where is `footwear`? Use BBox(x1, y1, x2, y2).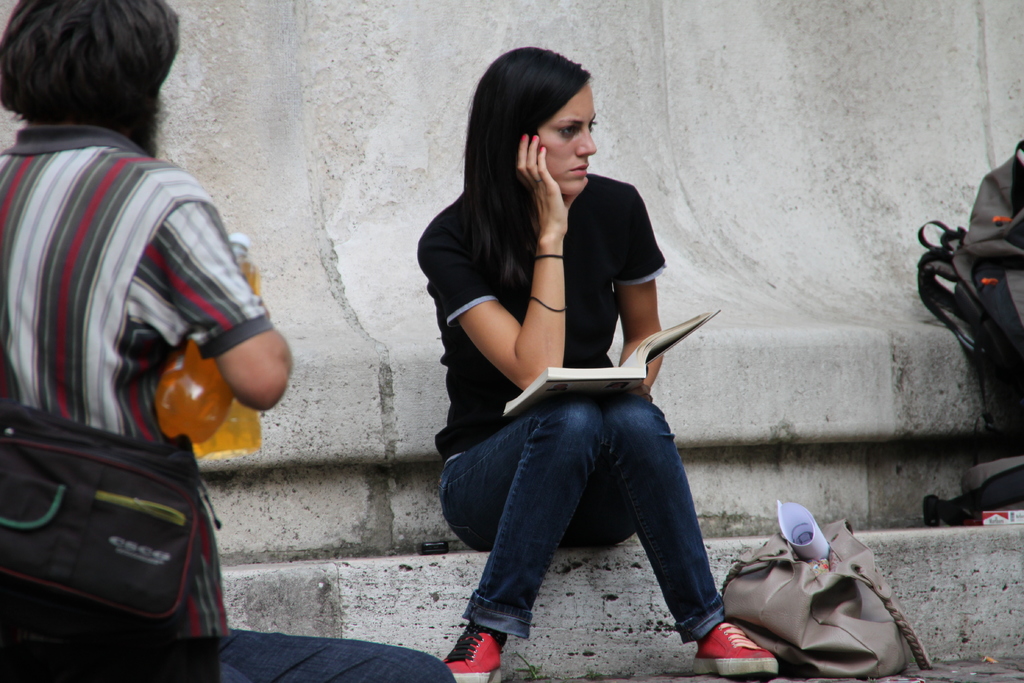
BBox(442, 626, 508, 682).
